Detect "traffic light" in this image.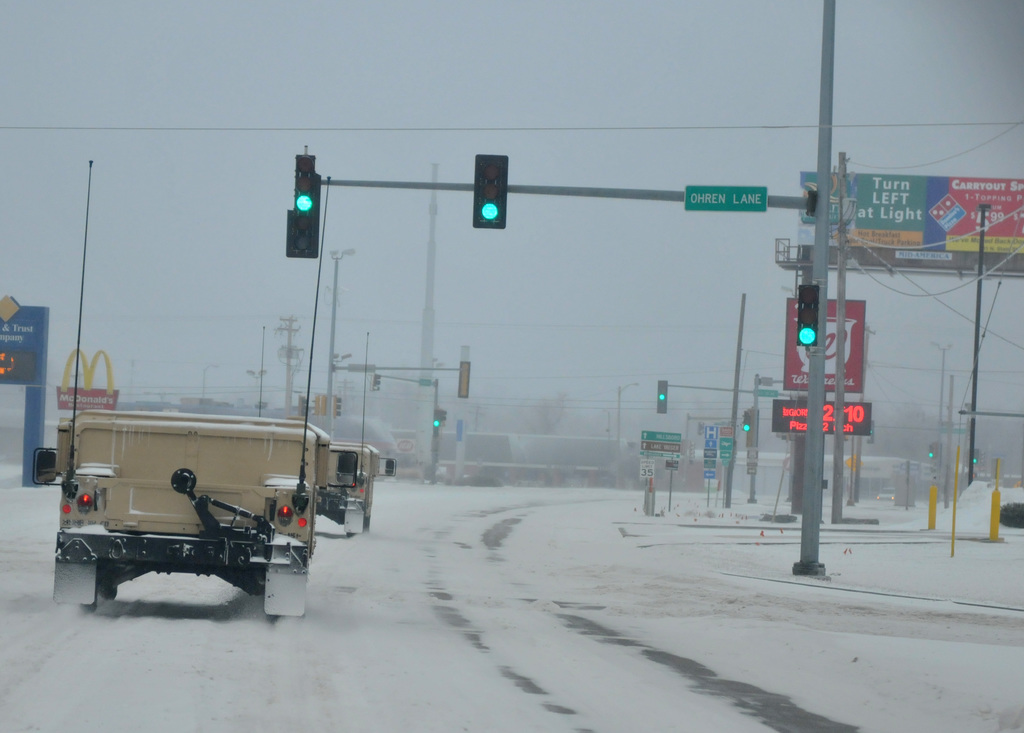
Detection: l=743, t=408, r=752, b=430.
